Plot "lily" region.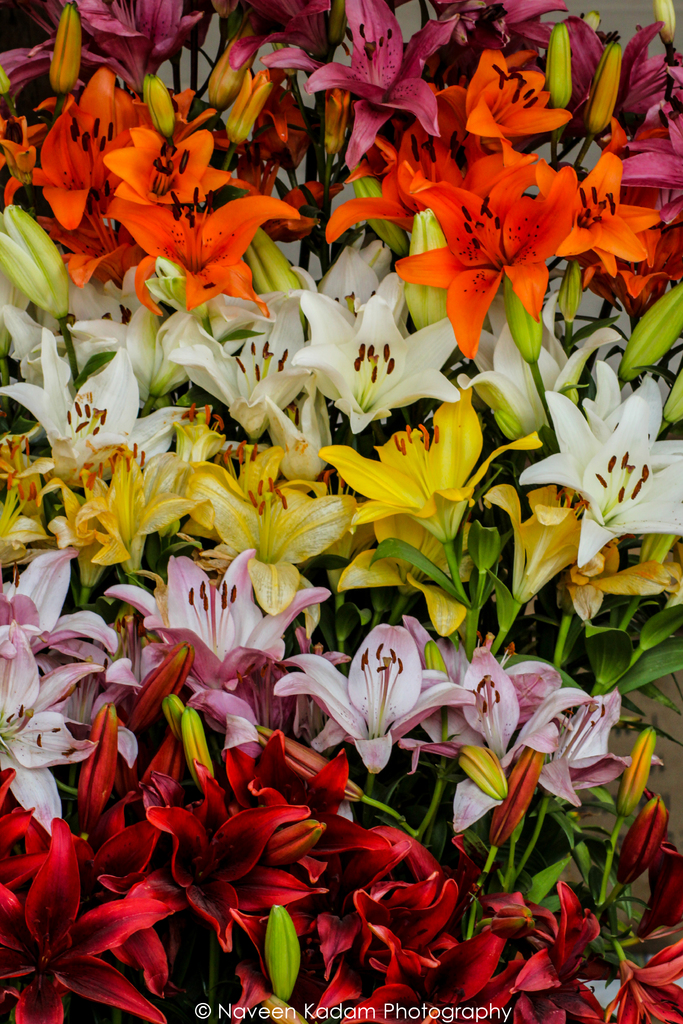
Plotted at [left=463, top=47, right=573, bottom=134].
